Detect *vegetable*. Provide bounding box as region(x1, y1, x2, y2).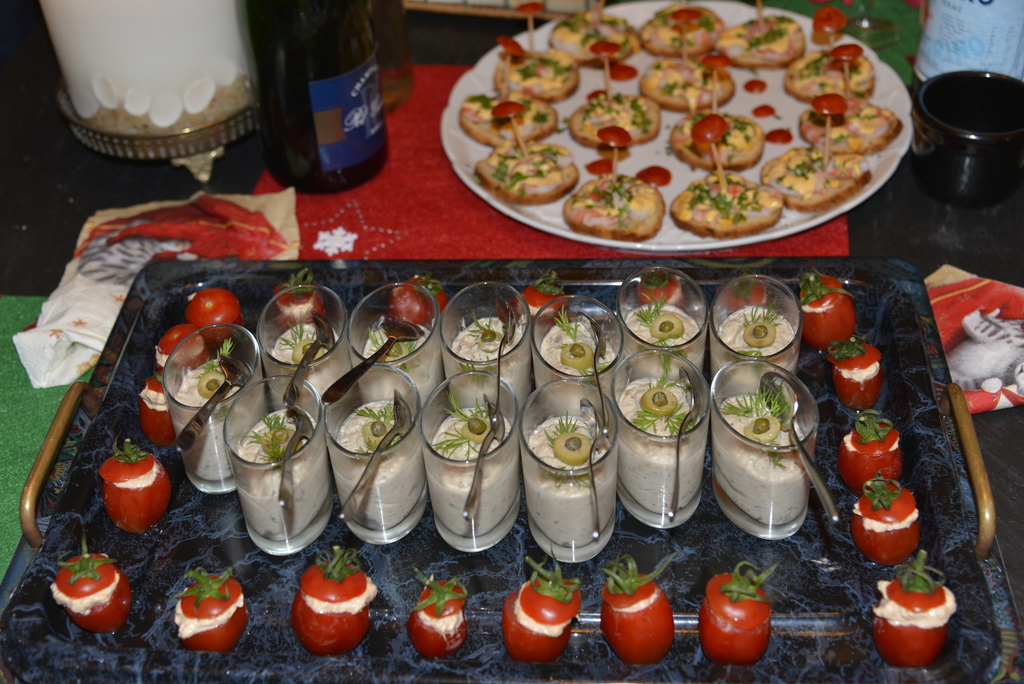
region(185, 289, 236, 329).
